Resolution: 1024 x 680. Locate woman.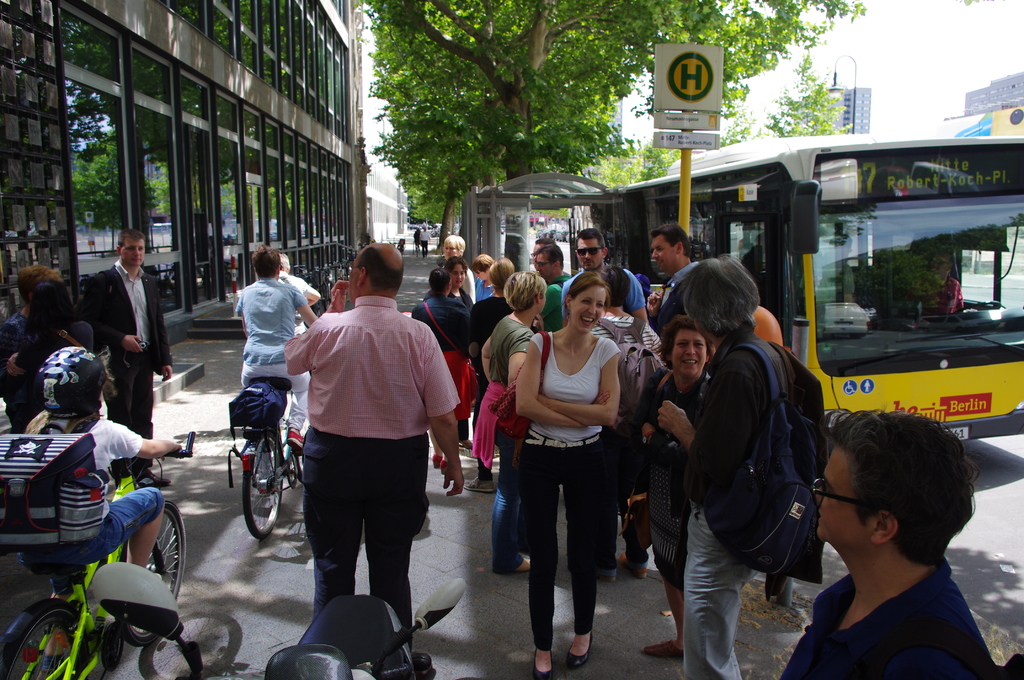
bbox=(479, 270, 548, 576).
